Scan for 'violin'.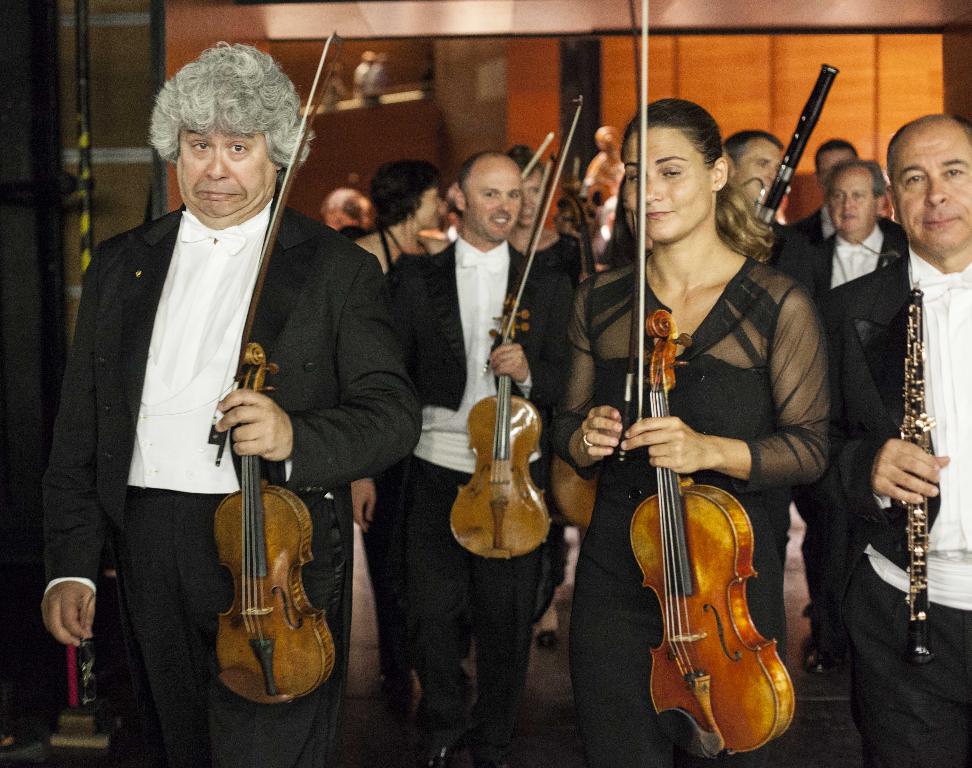
Scan result: l=611, t=0, r=801, b=759.
